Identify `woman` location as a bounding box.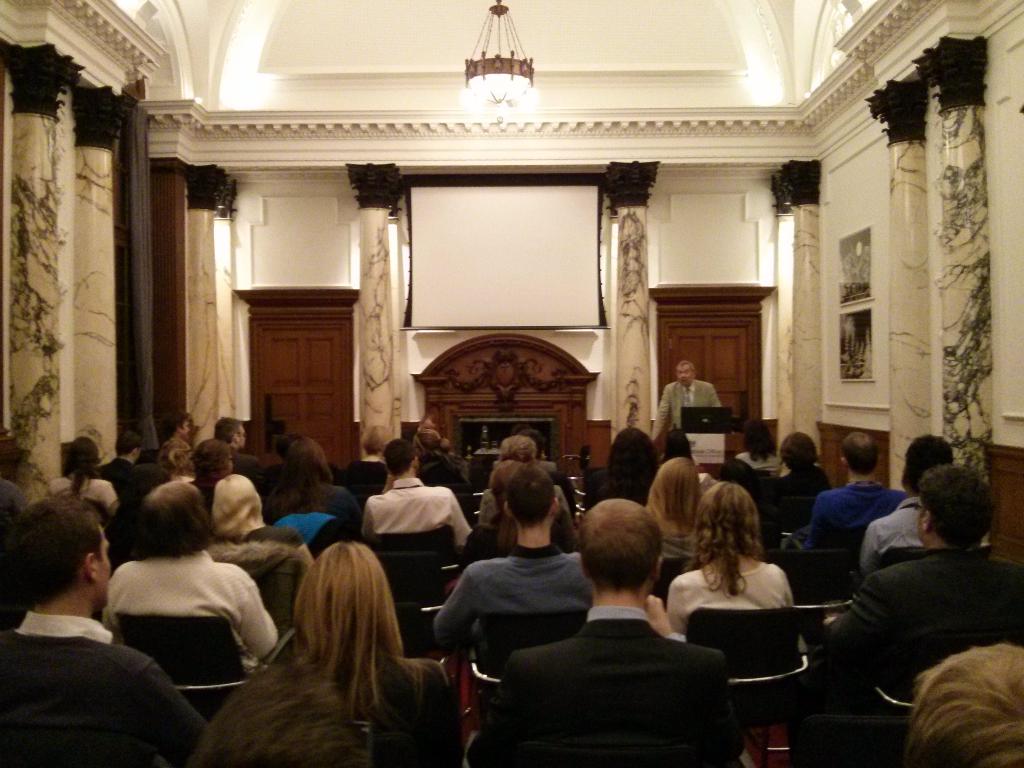
region(668, 482, 797, 651).
